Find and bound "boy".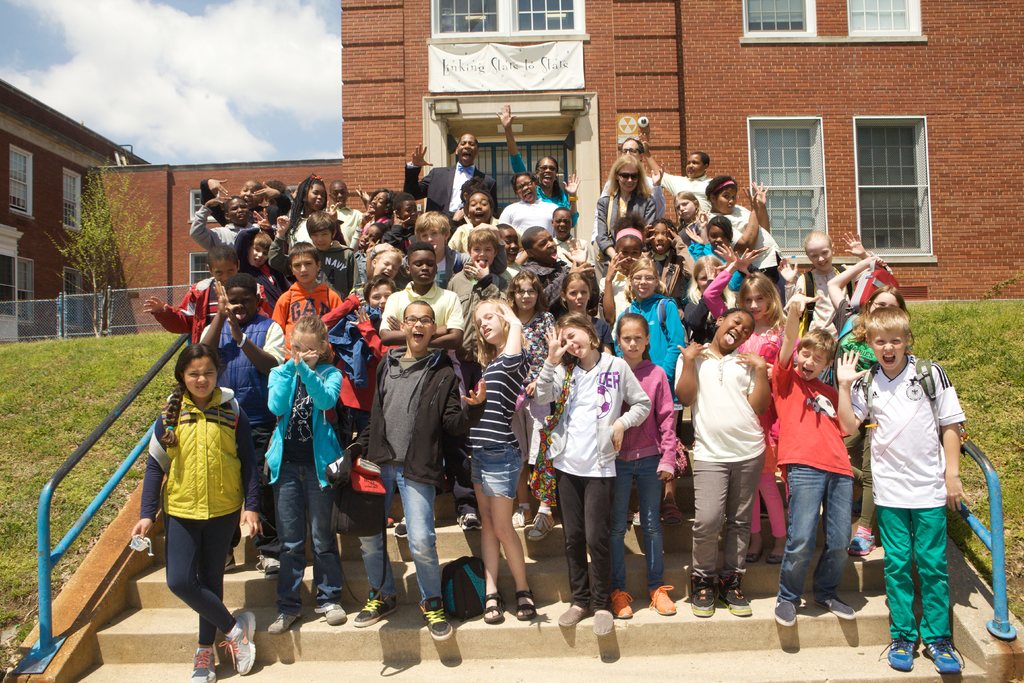
Bound: left=329, top=179, right=379, bottom=245.
